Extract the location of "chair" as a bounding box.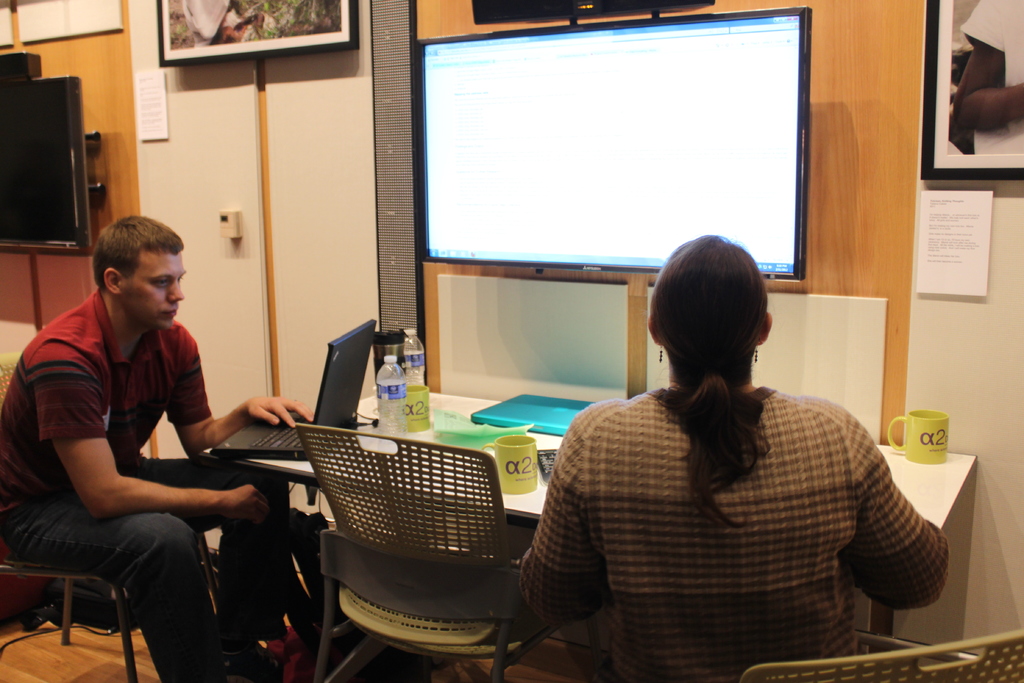
box=[732, 626, 1023, 682].
